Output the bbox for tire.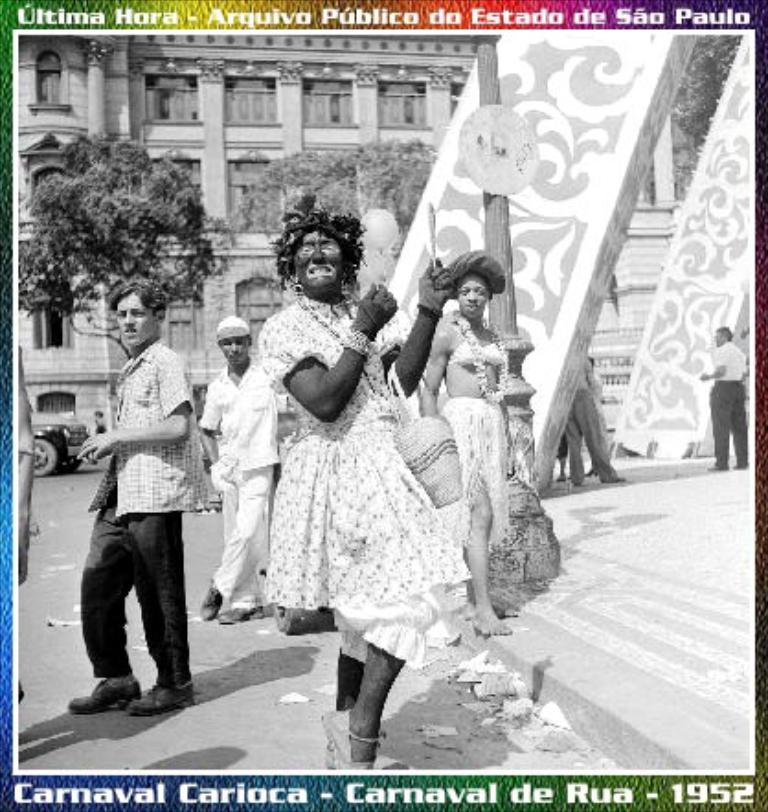
BBox(33, 437, 57, 478).
